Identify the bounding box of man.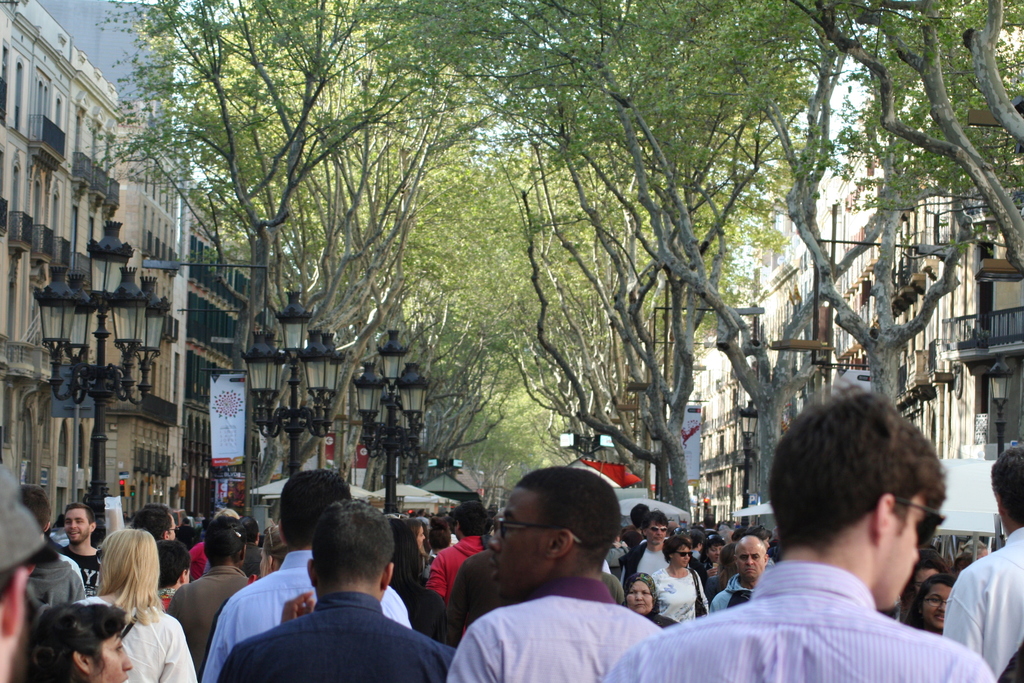
710,530,766,616.
